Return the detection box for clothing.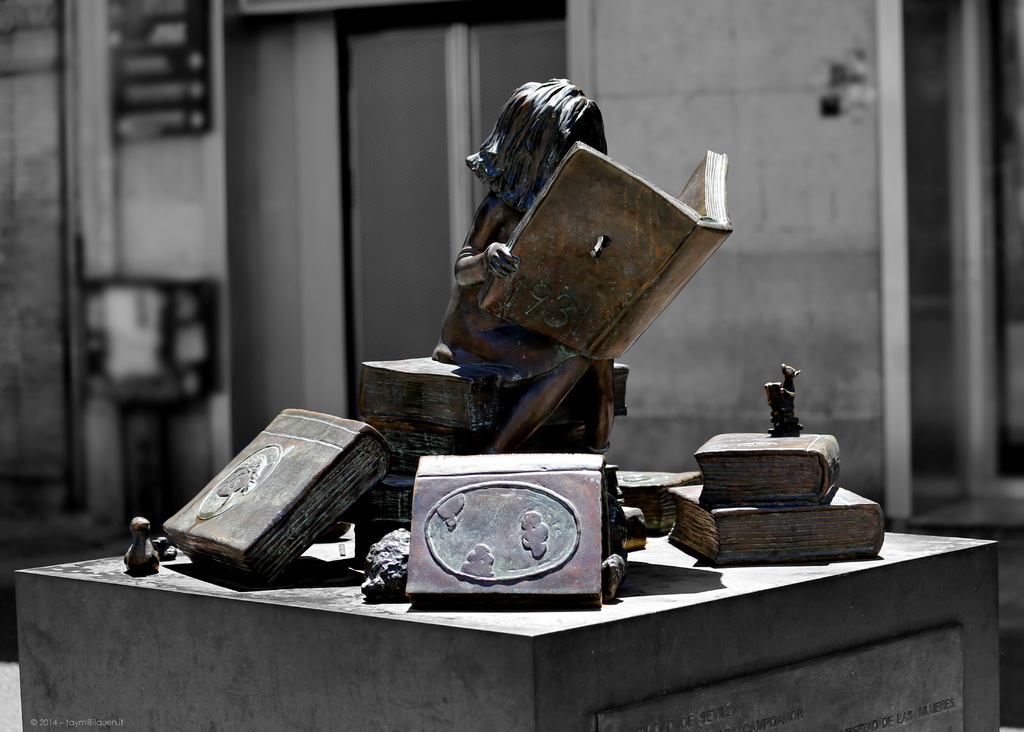
locate(444, 189, 582, 433).
